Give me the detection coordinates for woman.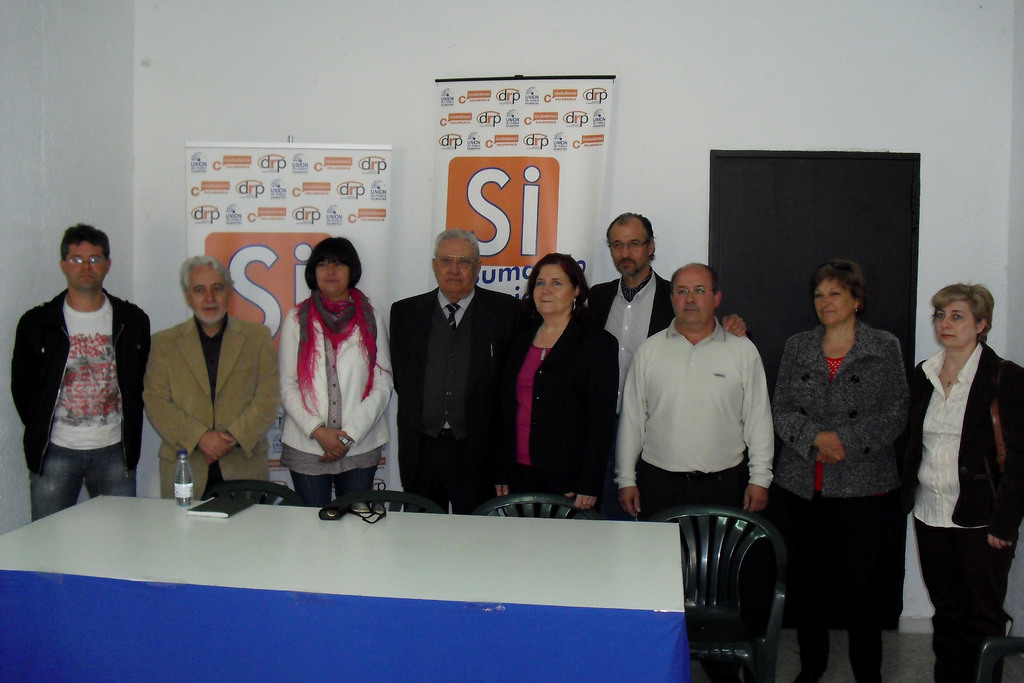
pyautogui.locateOnScreen(276, 237, 394, 509).
